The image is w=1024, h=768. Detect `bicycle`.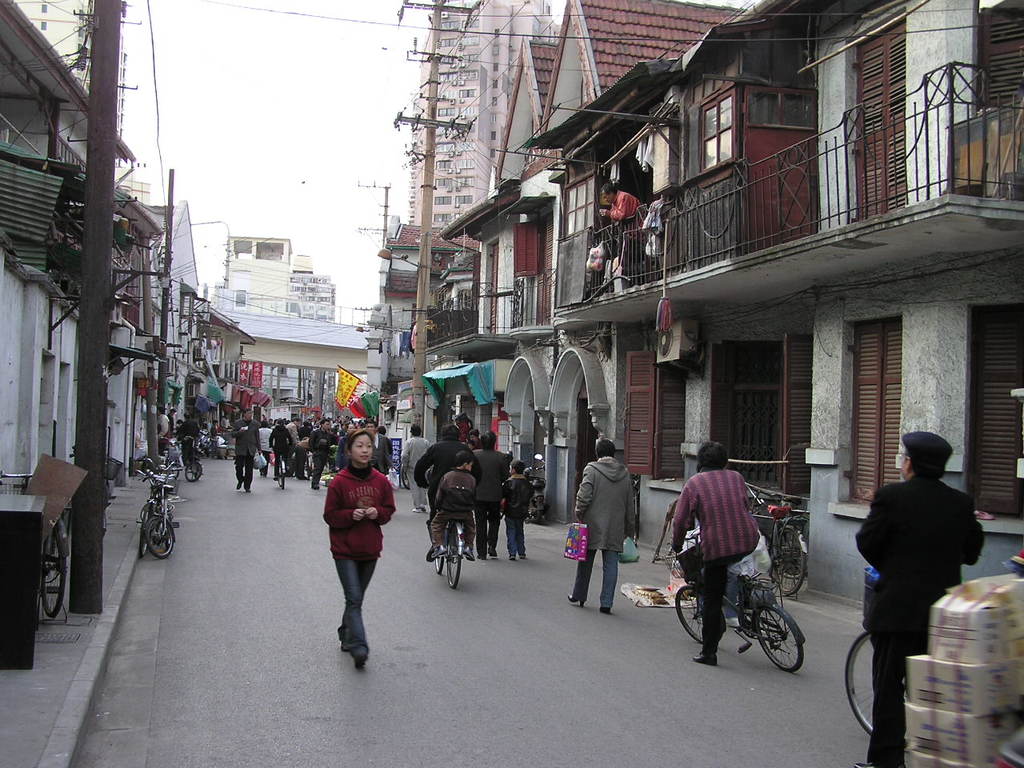
Detection: BBox(430, 480, 478, 590).
